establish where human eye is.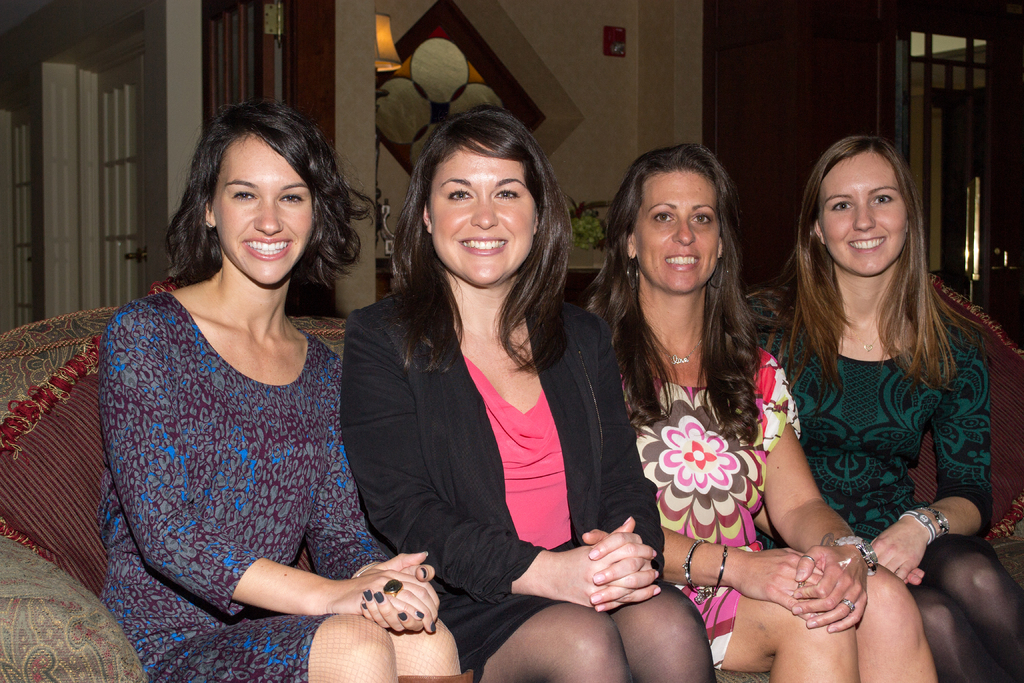
Established at 492, 186, 522, 201.
